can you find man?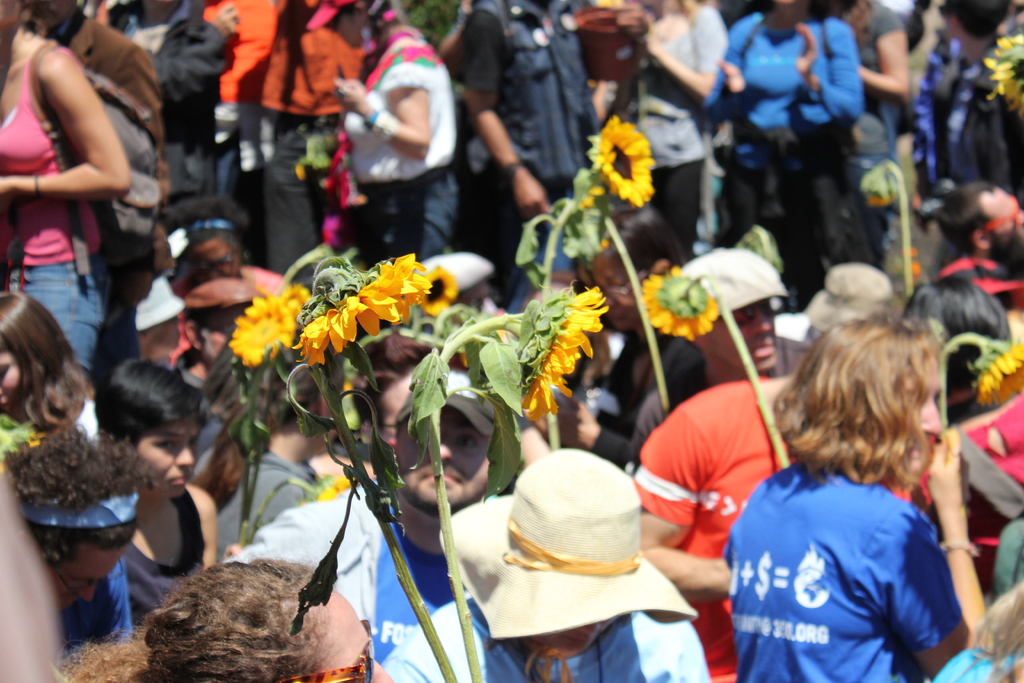
Yes, bounding box: select_region(939, 172, 1023, 262).
